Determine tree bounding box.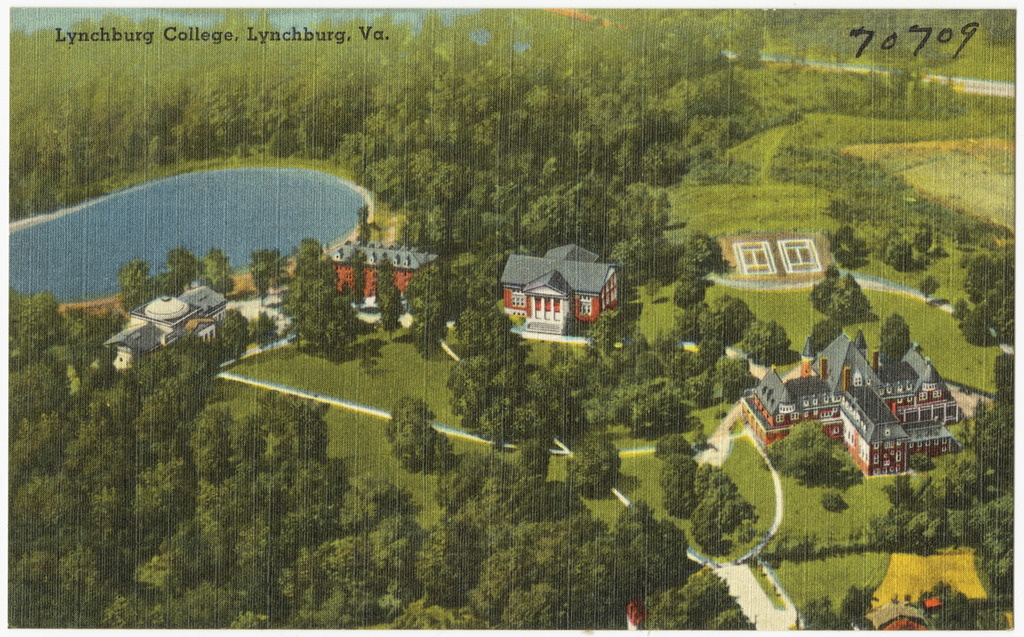
Determined: rect(823, 270, 882, 321).
